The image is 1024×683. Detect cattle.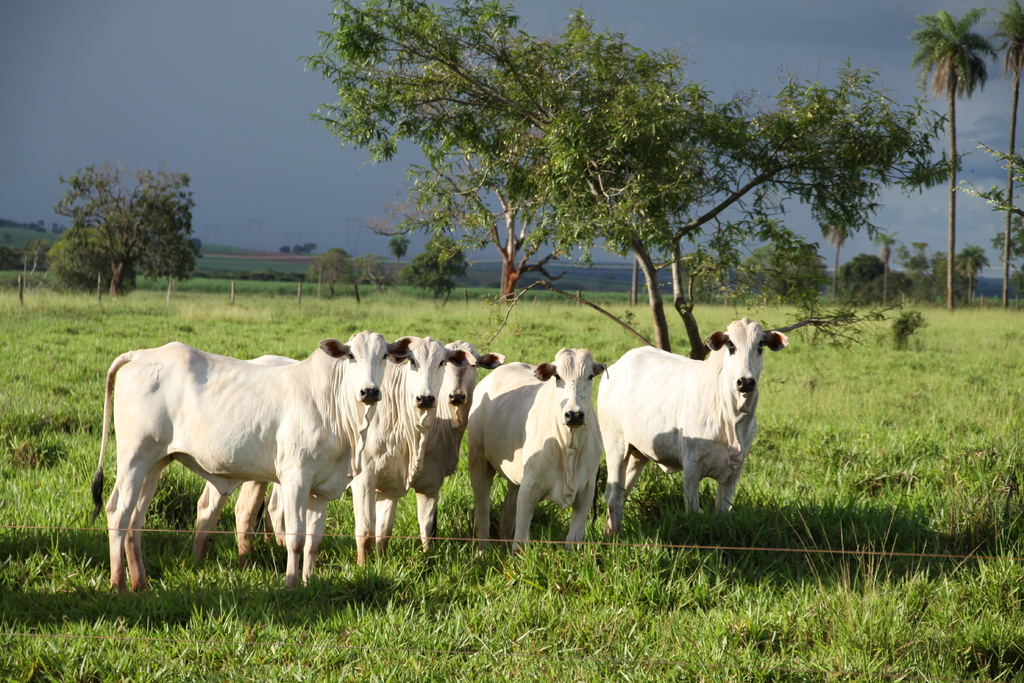
Detection: Rect(595, 321, 792, 530).
